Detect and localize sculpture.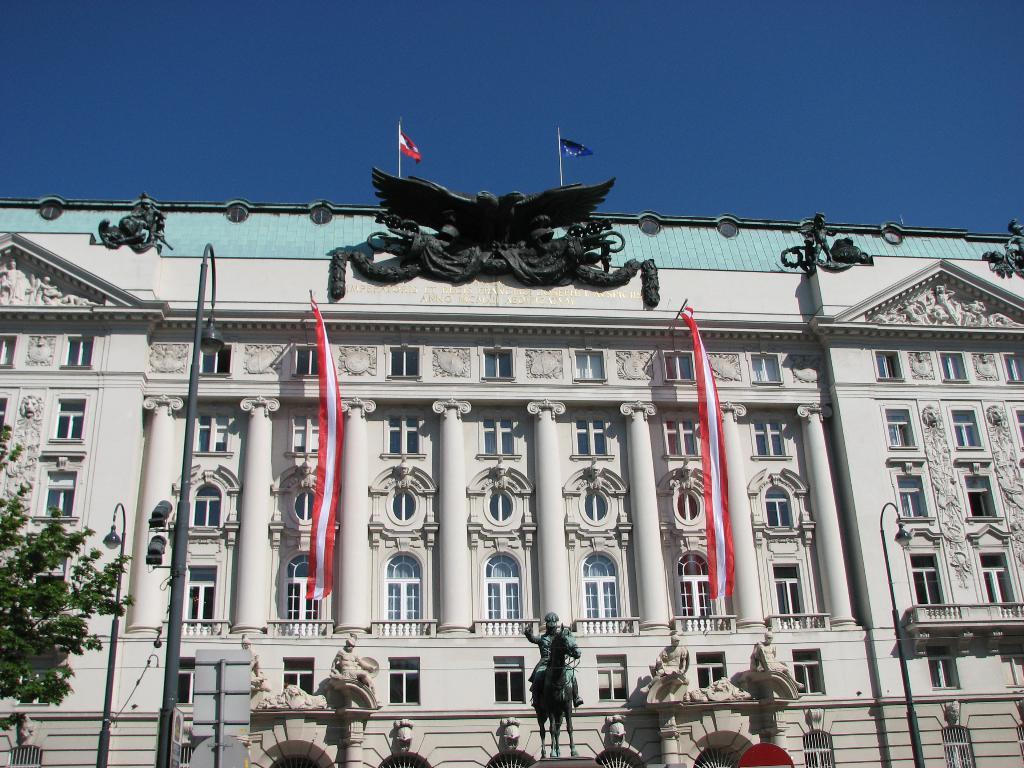
Localized at locate(330, 636, 388, 707).
